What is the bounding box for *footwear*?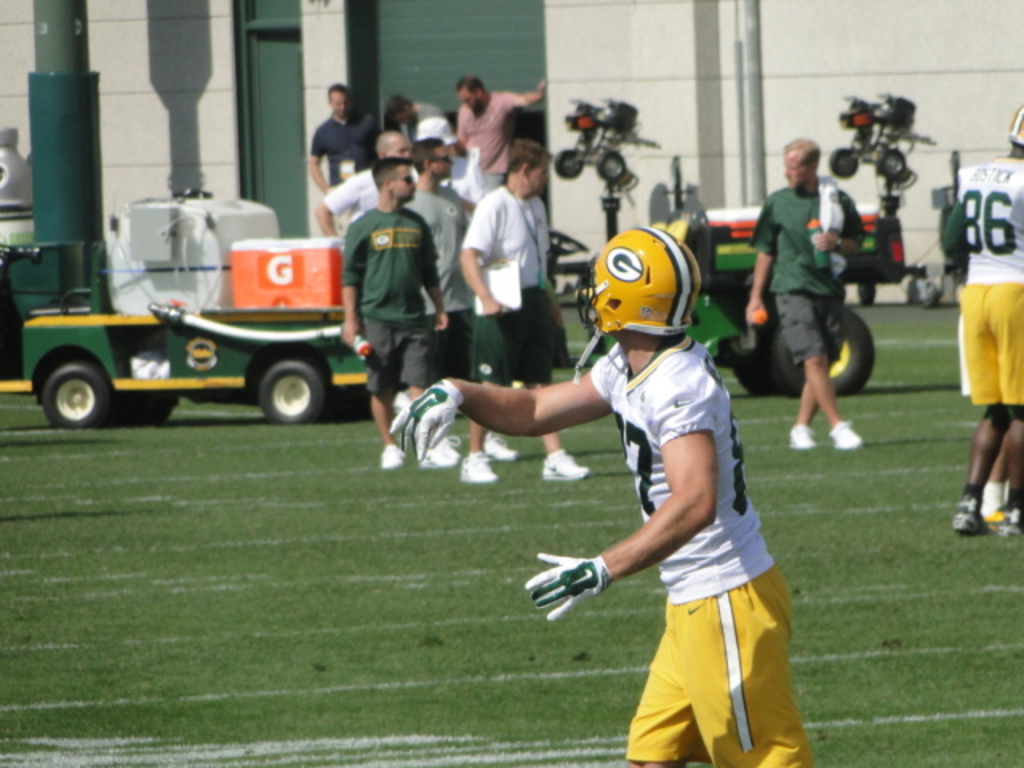
Rect(840, 421, 859, 445).
